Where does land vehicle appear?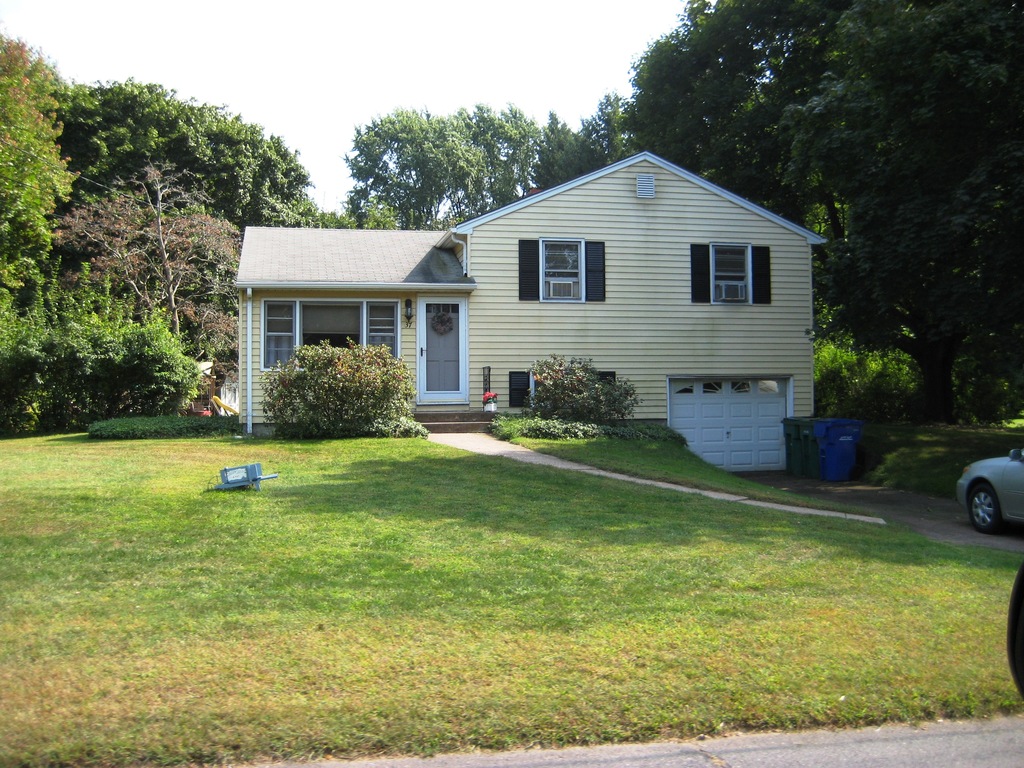
Appears at Rect(957, 447, 1023, 532).
